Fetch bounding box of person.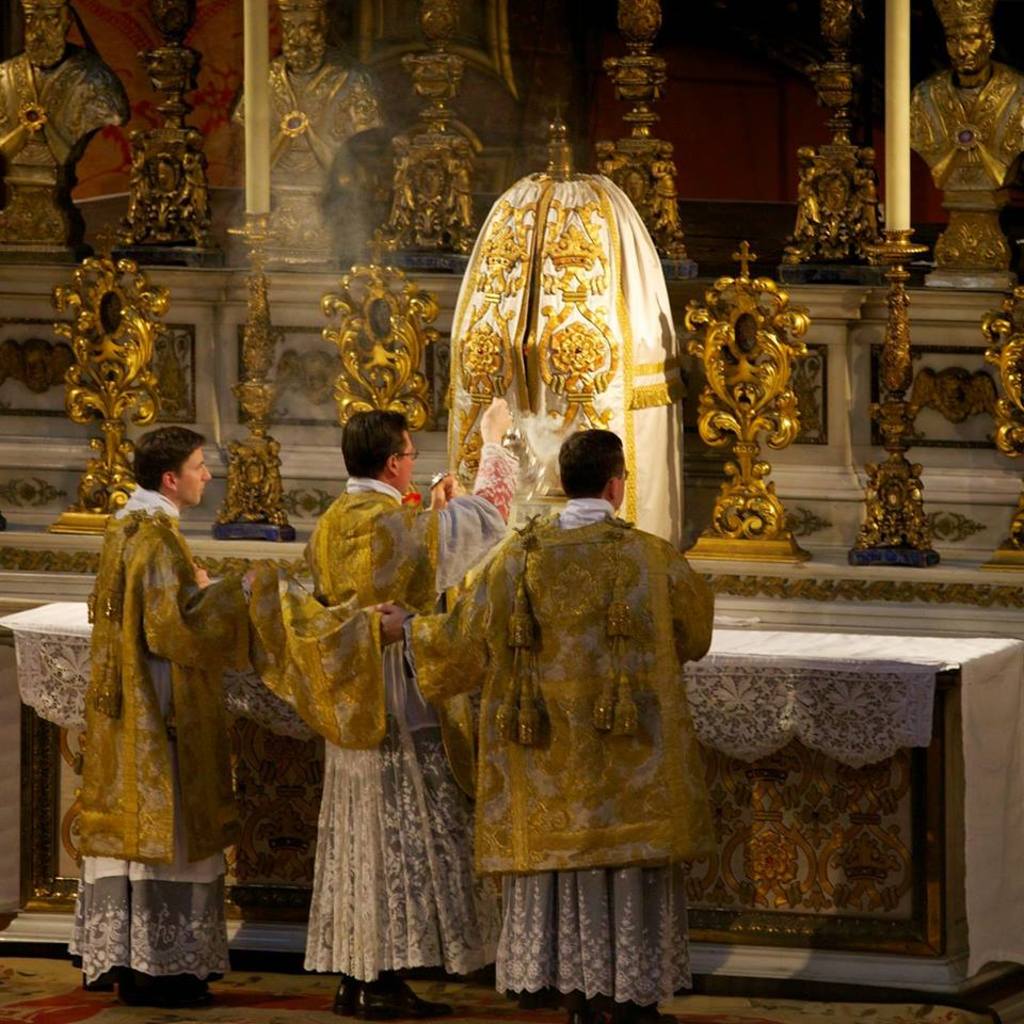
Bbox: <bbox>859, 143, 883, 246</bbox>.
